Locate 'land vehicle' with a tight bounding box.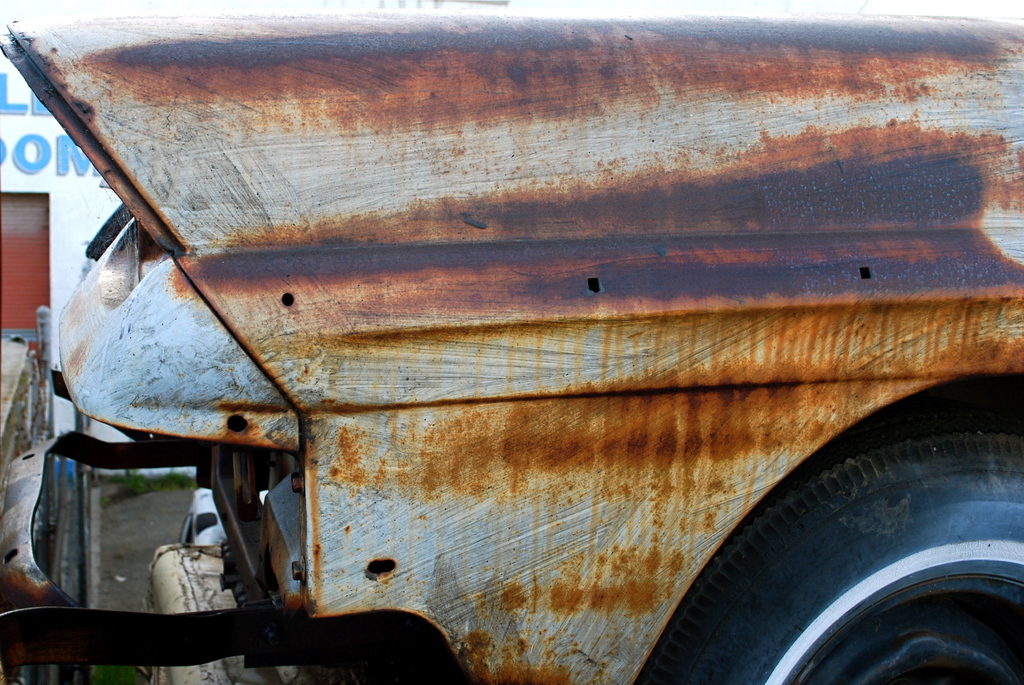
detection(0, 16, 1023, 684).
